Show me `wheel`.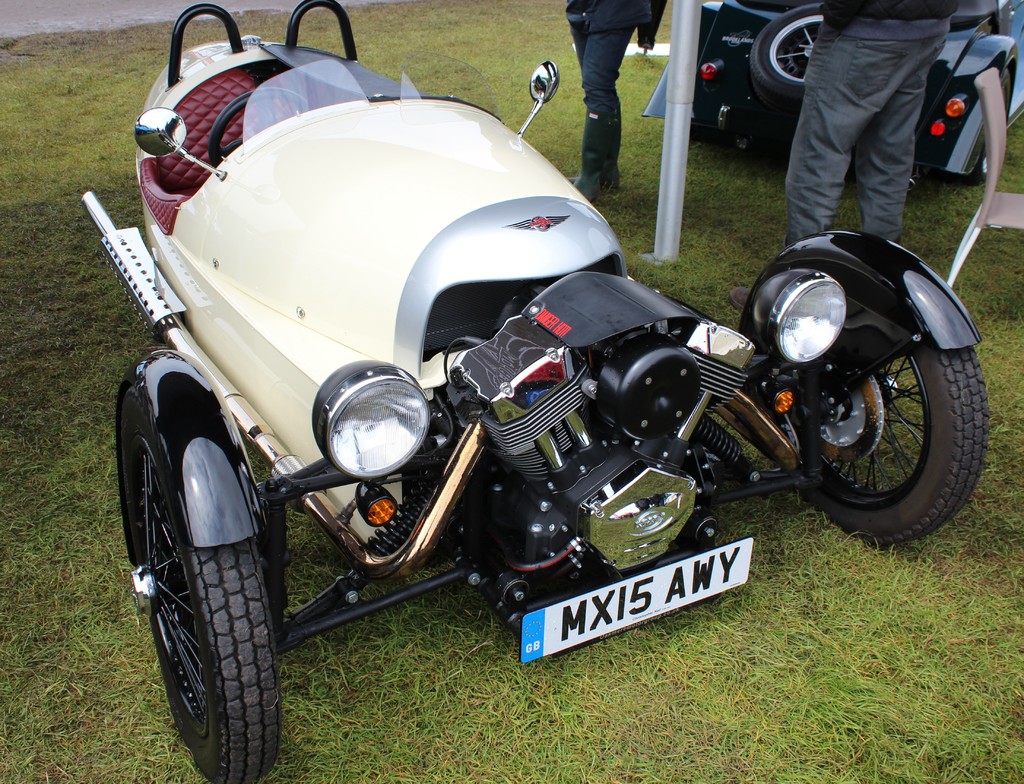
`wheel` is here: locate(131, 442, 287, 783).
